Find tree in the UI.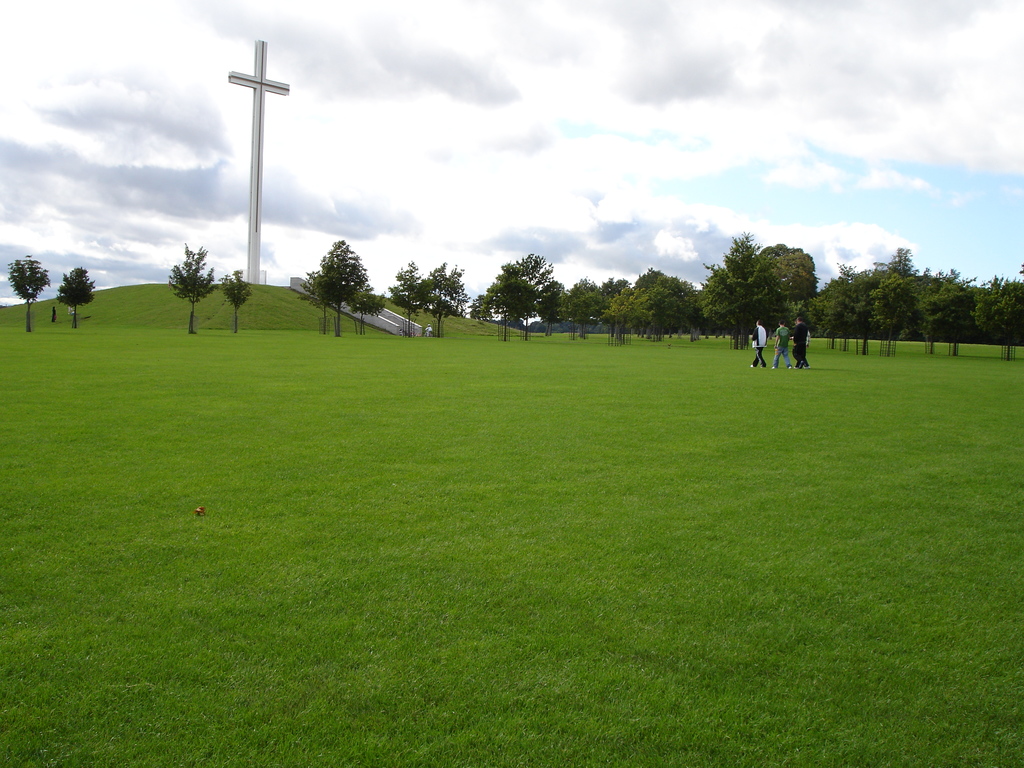
UI element at 218/268/252/332.
